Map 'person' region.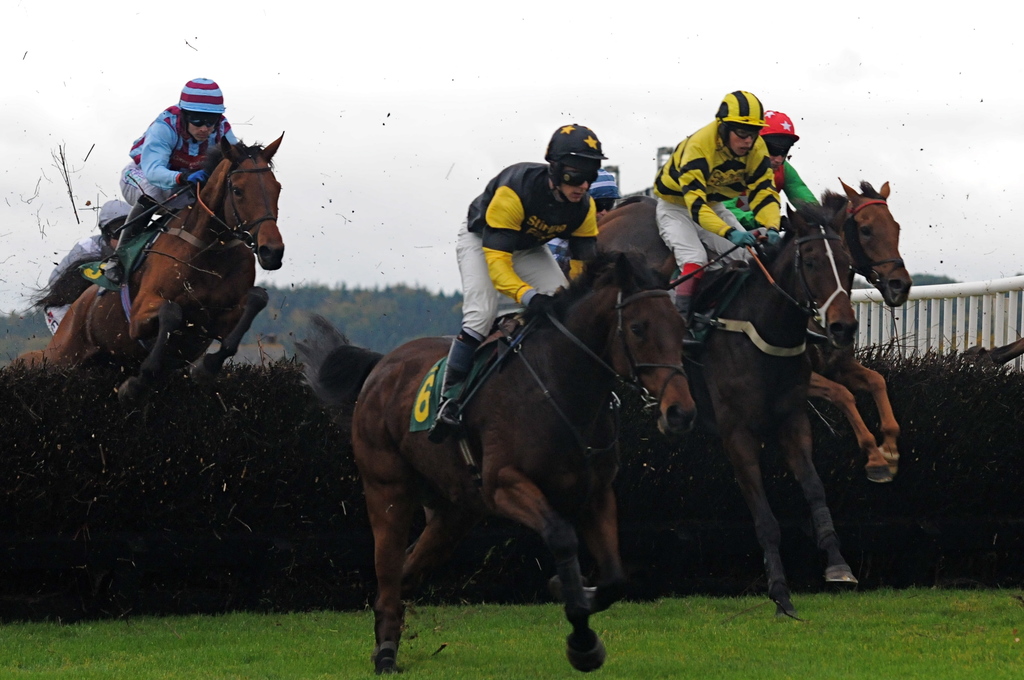
Mapped to BBox(428, 120, 608, 446).
